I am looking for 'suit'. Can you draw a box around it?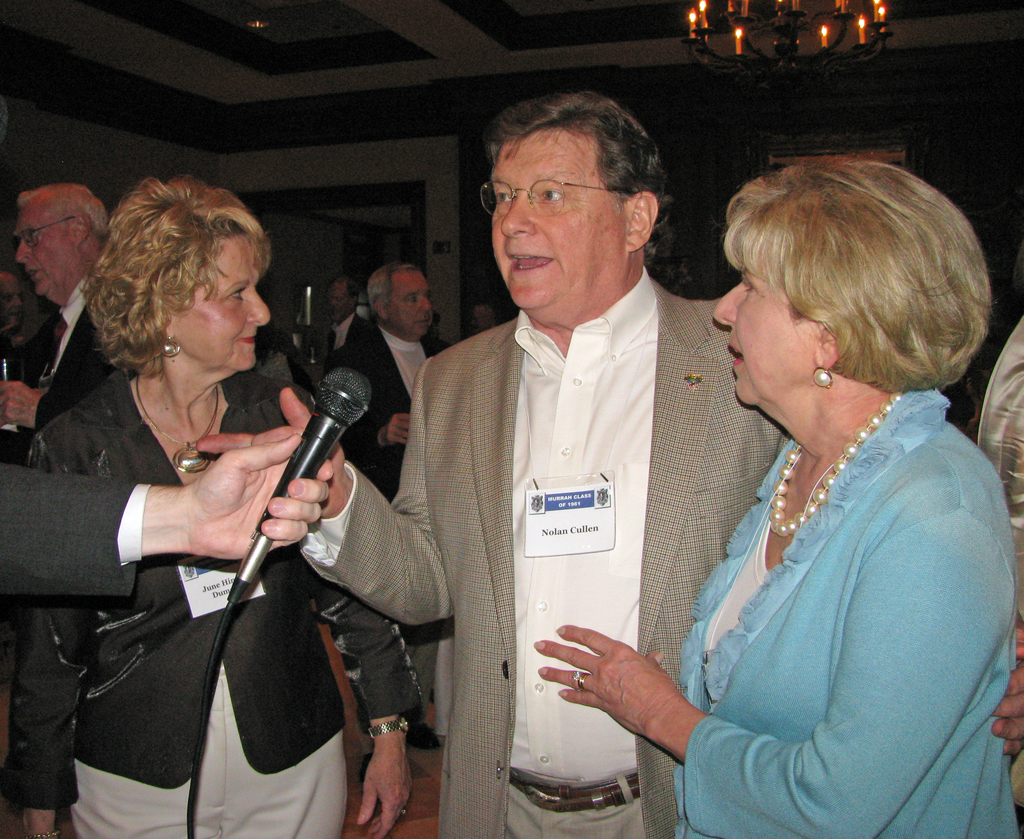
Sure, the bounding box is rect(370, 172, 755, 826).
